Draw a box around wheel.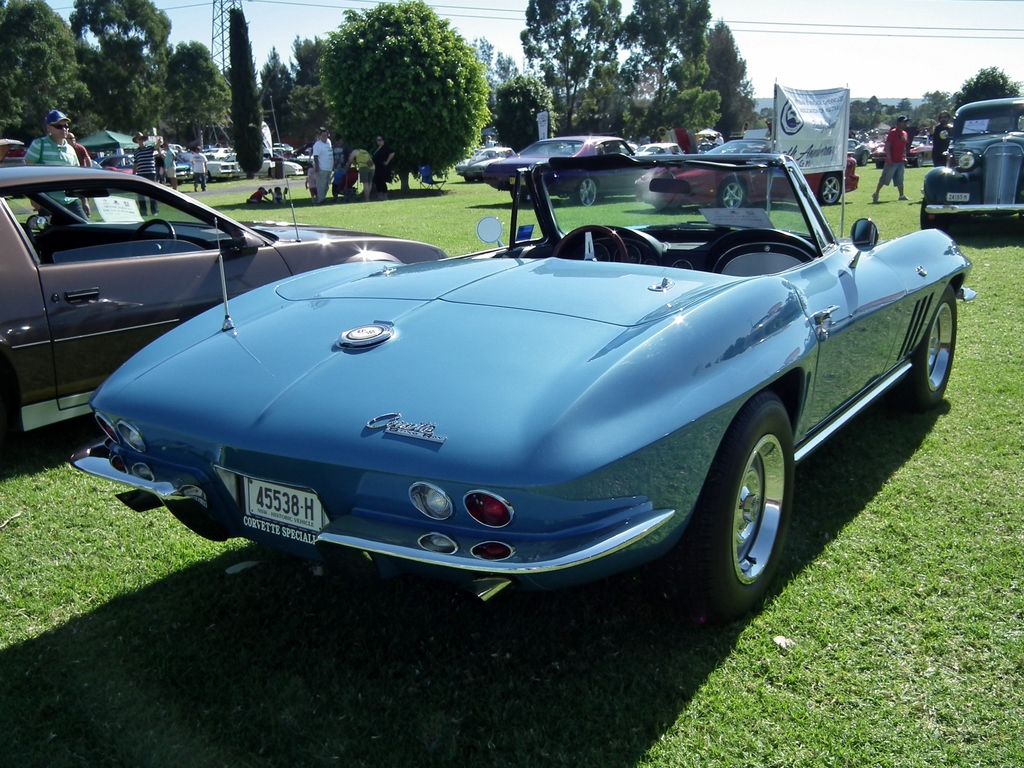
x1=721 y1=177 x2=744 y2=212.
